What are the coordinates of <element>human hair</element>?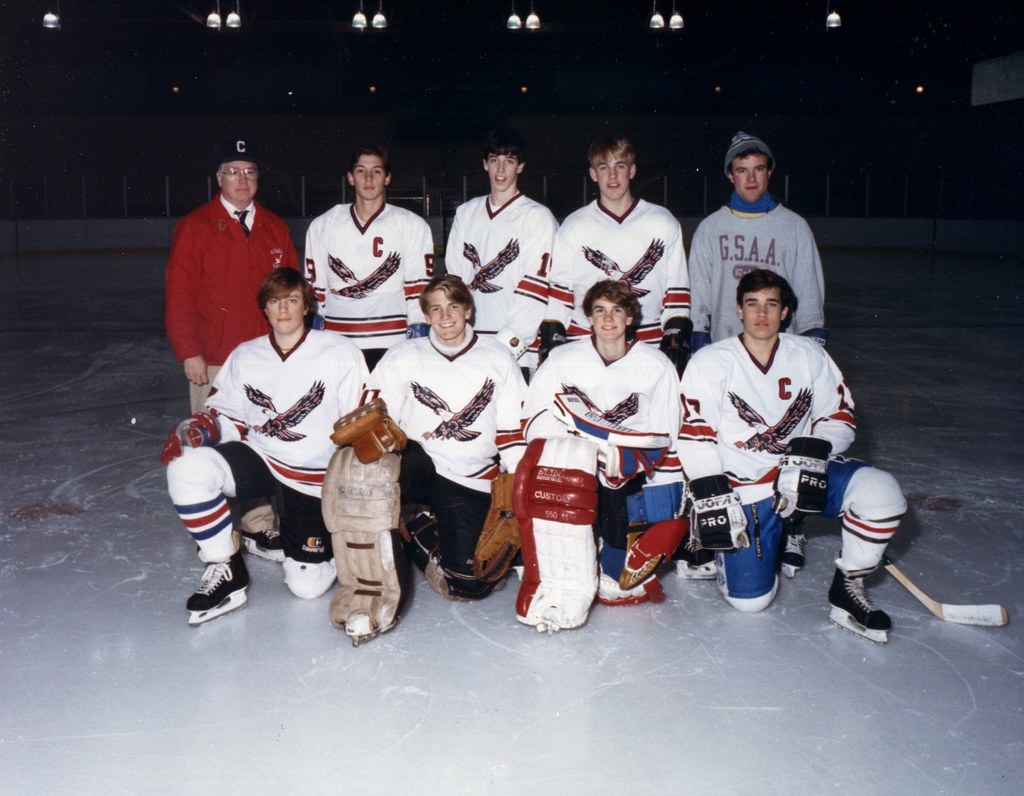
[587,133,635,174].
